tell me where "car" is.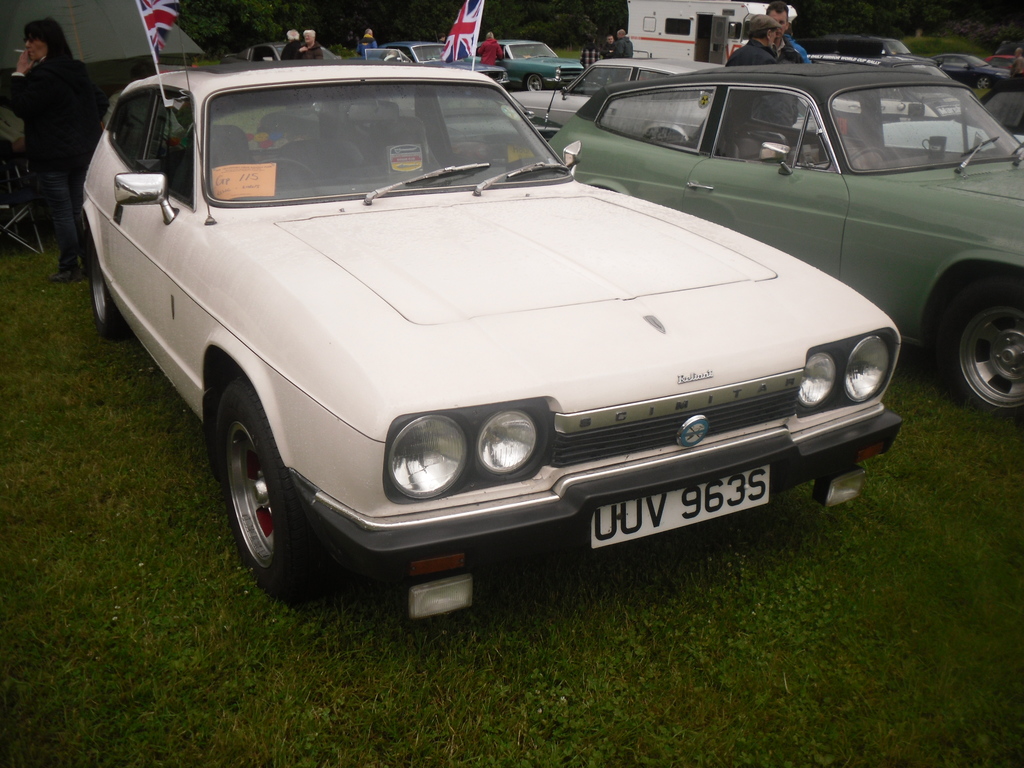
"car" is at 483, 33, 583, 87.
